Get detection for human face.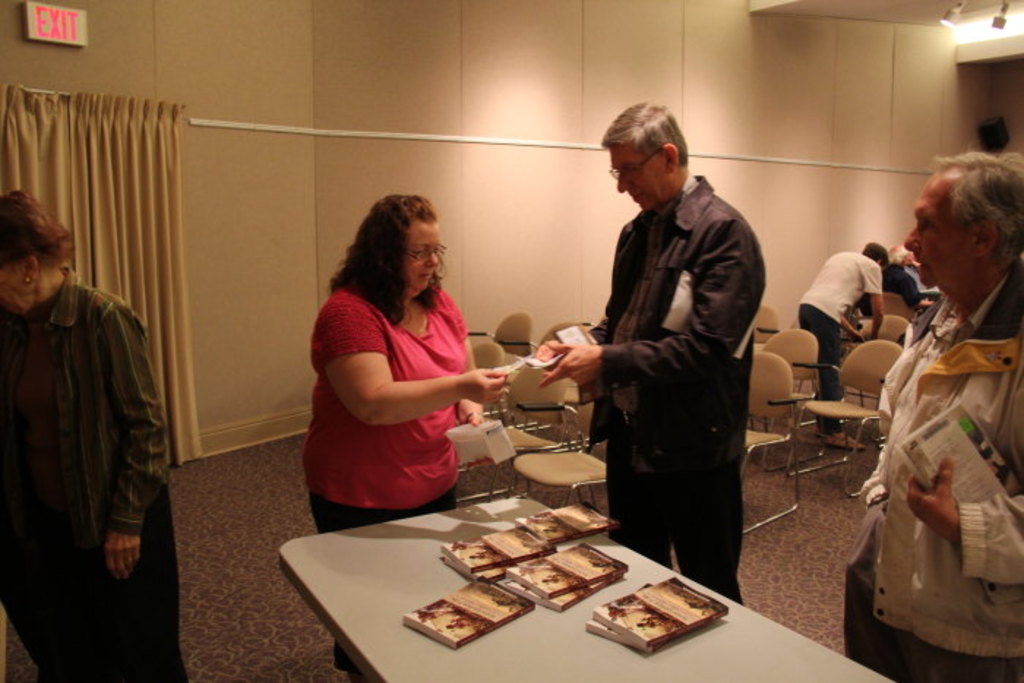
Detection: {"x1": 900, "y1": 168, "x2": 971, "y2": 288}.
